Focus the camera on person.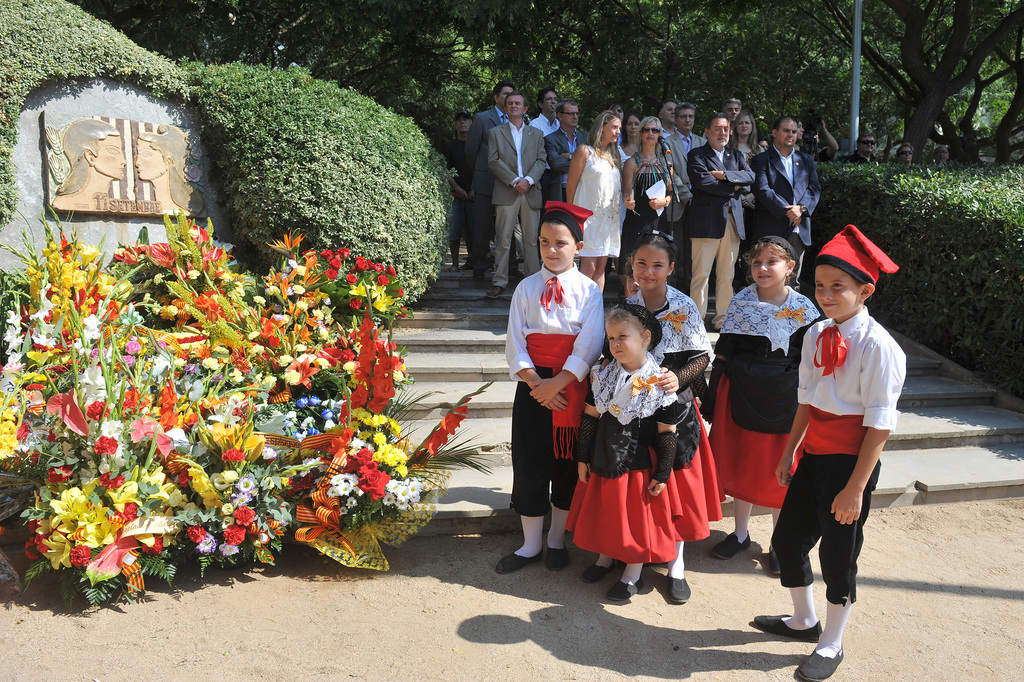
Focus region: {"x1": 847, "y1": 129, "x2": 884, "y2": 165}.
